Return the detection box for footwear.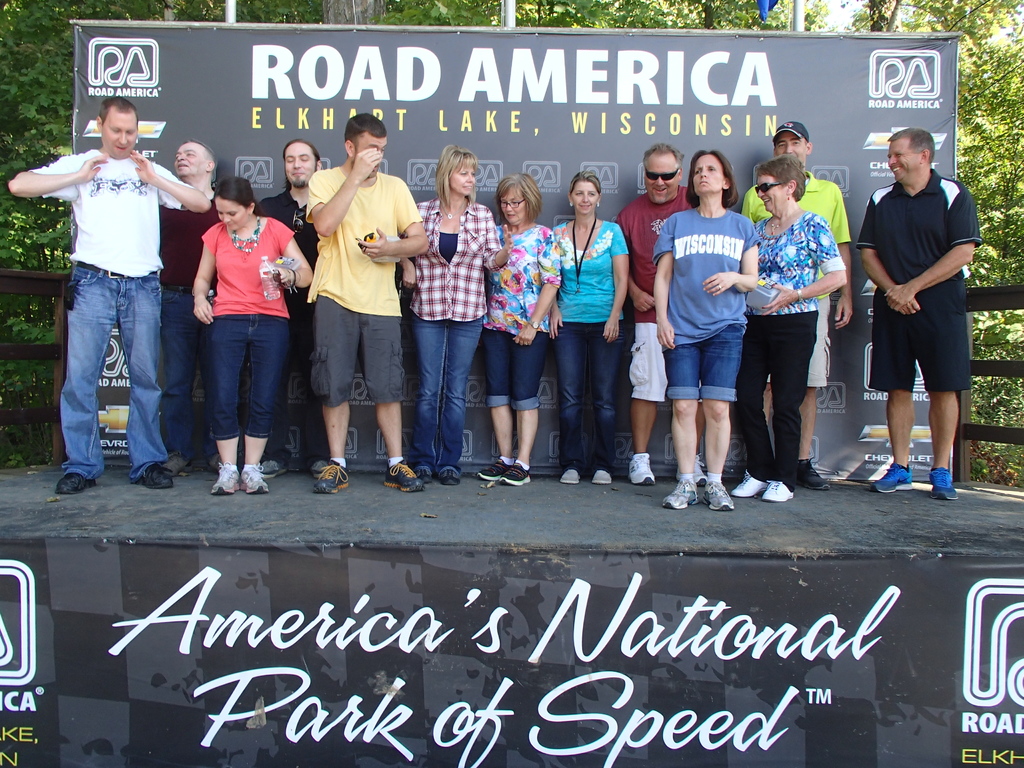
select_region(169, 449, 201, 472).
